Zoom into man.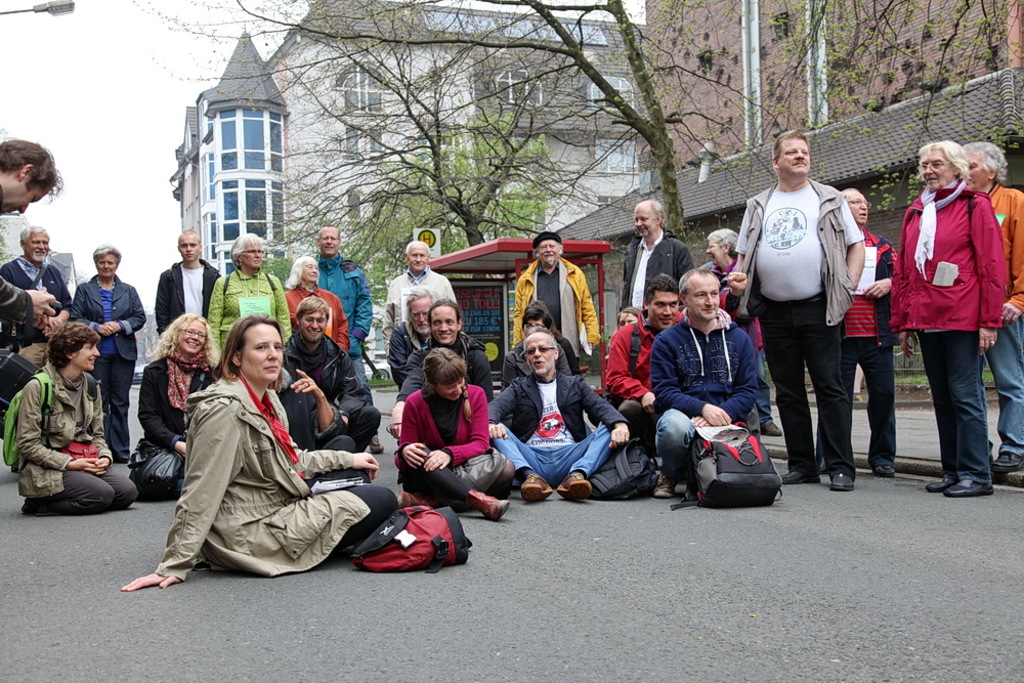
Zoom target: crop(271, 294, 375, 464).
